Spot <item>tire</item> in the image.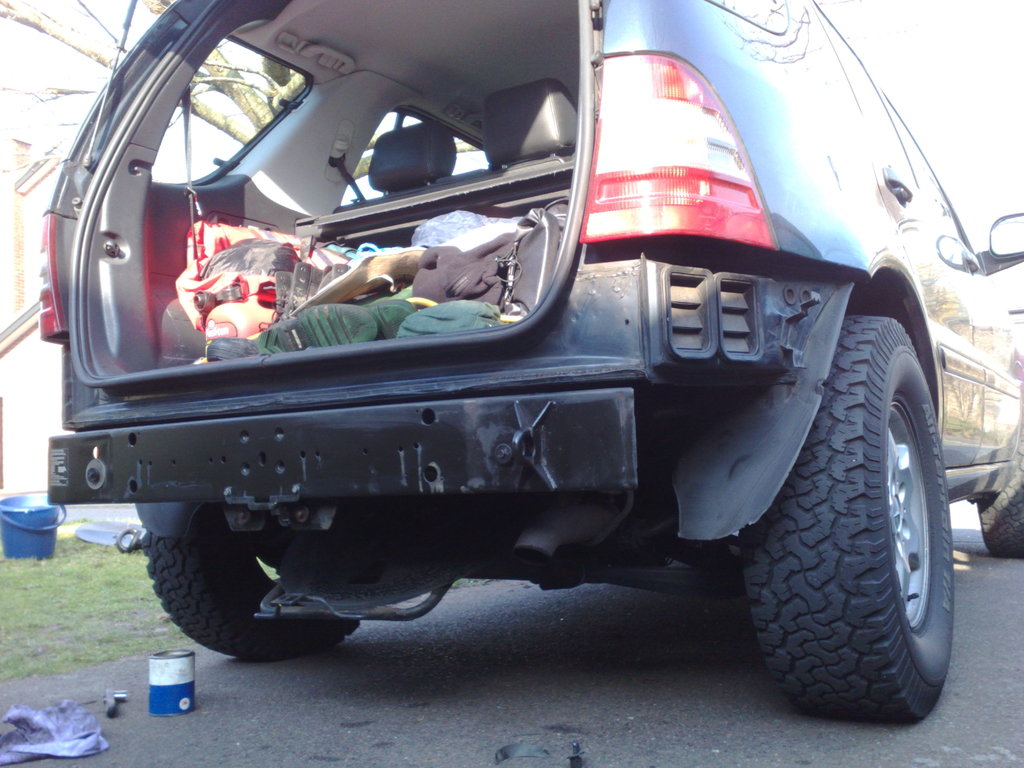
<item>tire</item> found at left=117, top=527, right=134, bottom=551.
